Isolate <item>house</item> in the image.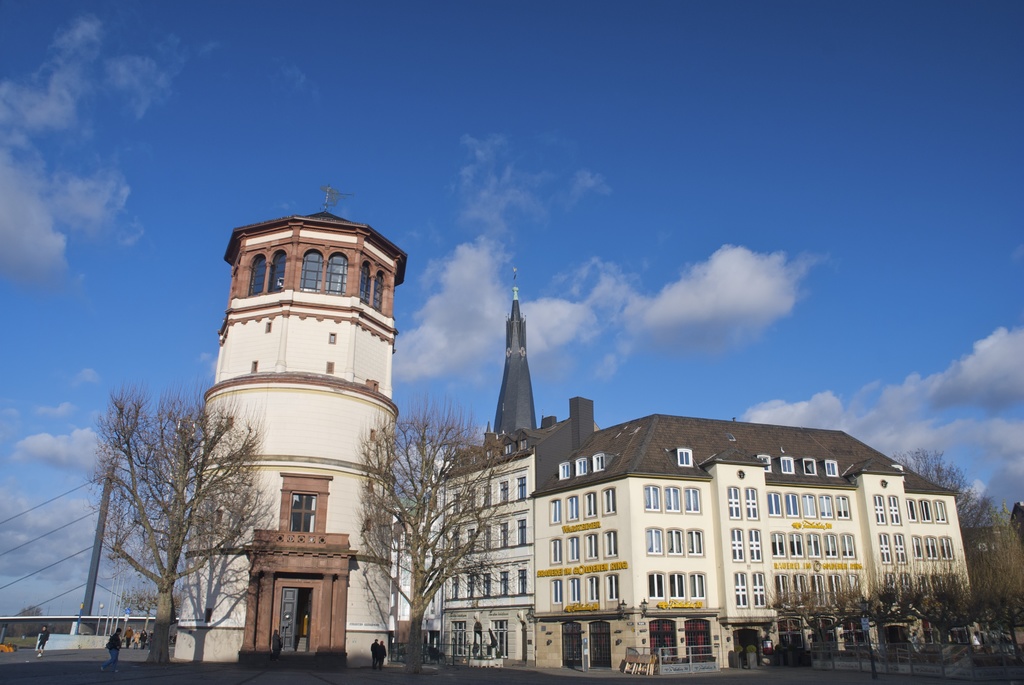
Isolated region: (185, 205, 403, 673).
